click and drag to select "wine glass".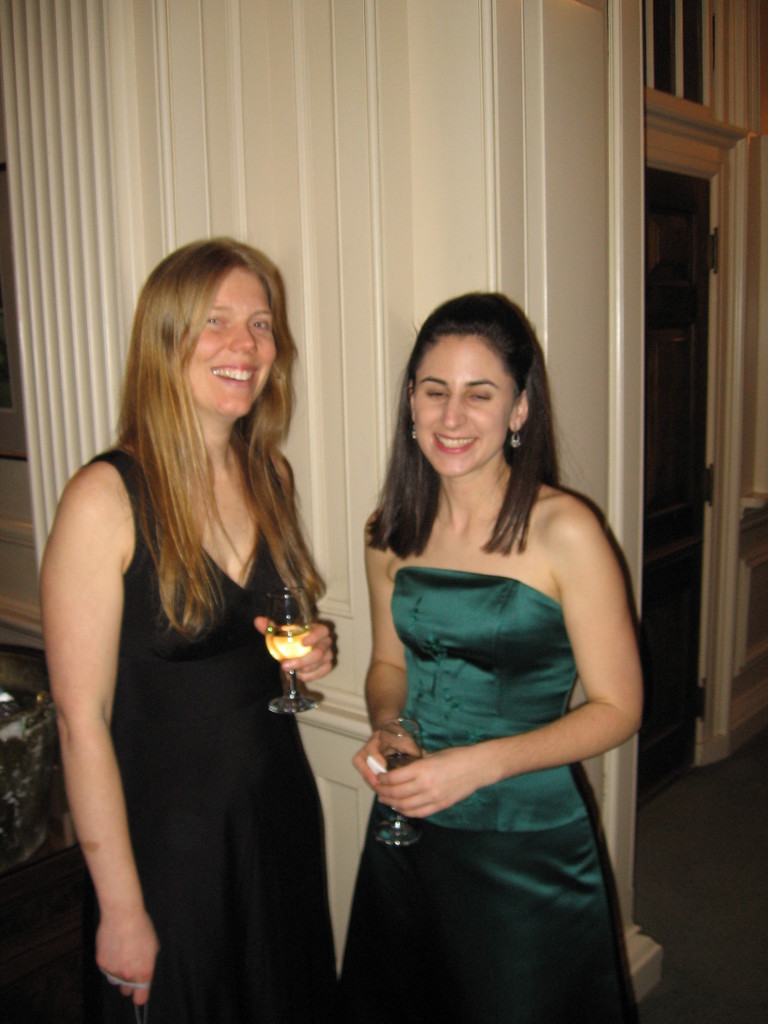
Selection: x1=268 y1=591 x2=320 y2=713.
